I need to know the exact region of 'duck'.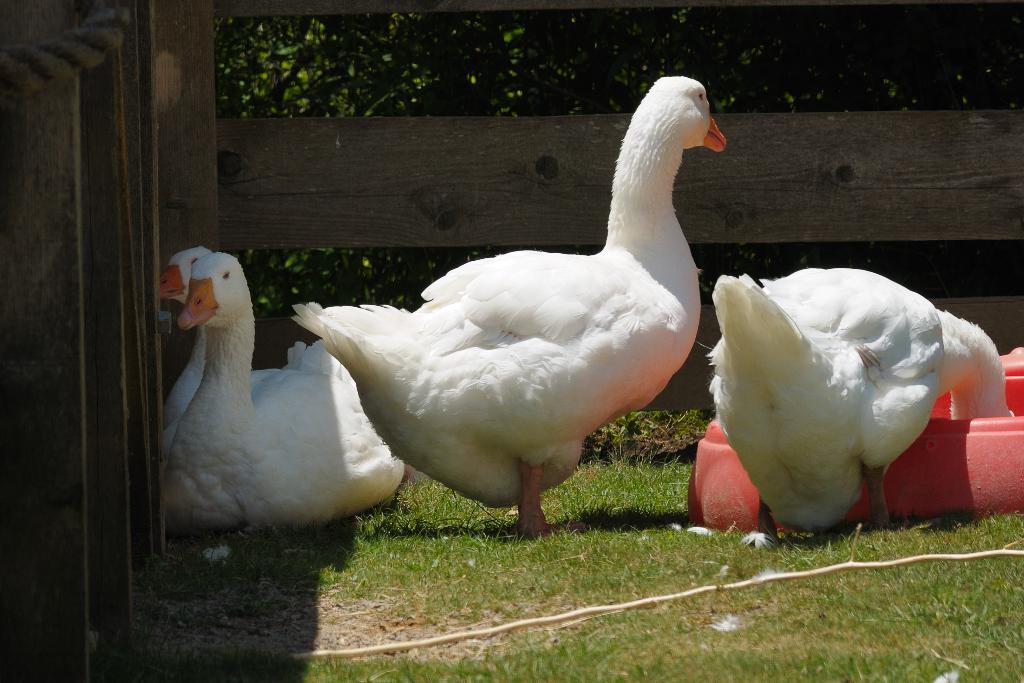
Region: 703, 262, 1015, 536.
